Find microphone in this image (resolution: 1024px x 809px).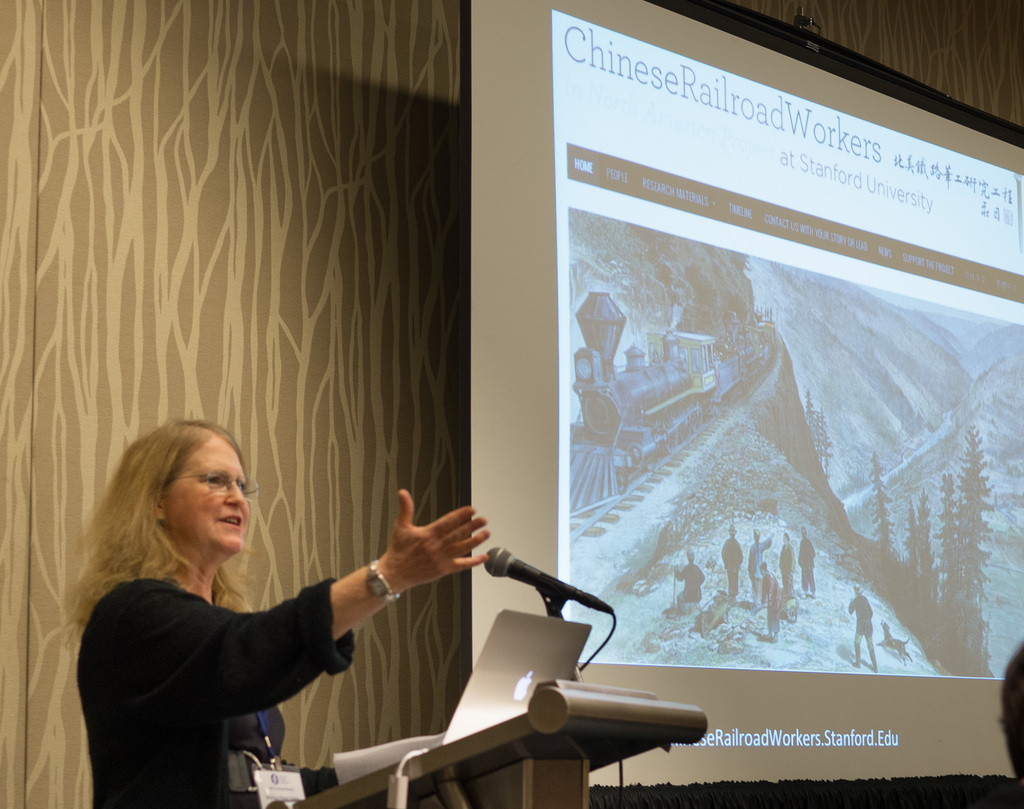
(left=470, top=540, right=618, bottom=610).
